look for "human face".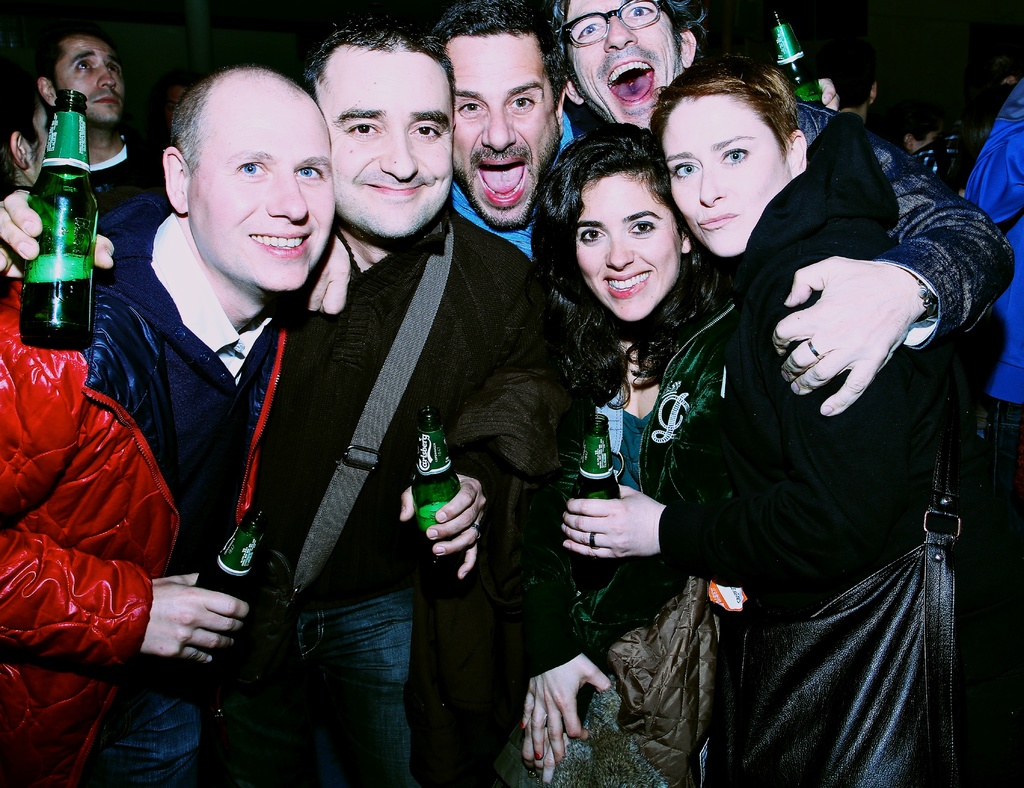
Found: 304 45 457 234.
